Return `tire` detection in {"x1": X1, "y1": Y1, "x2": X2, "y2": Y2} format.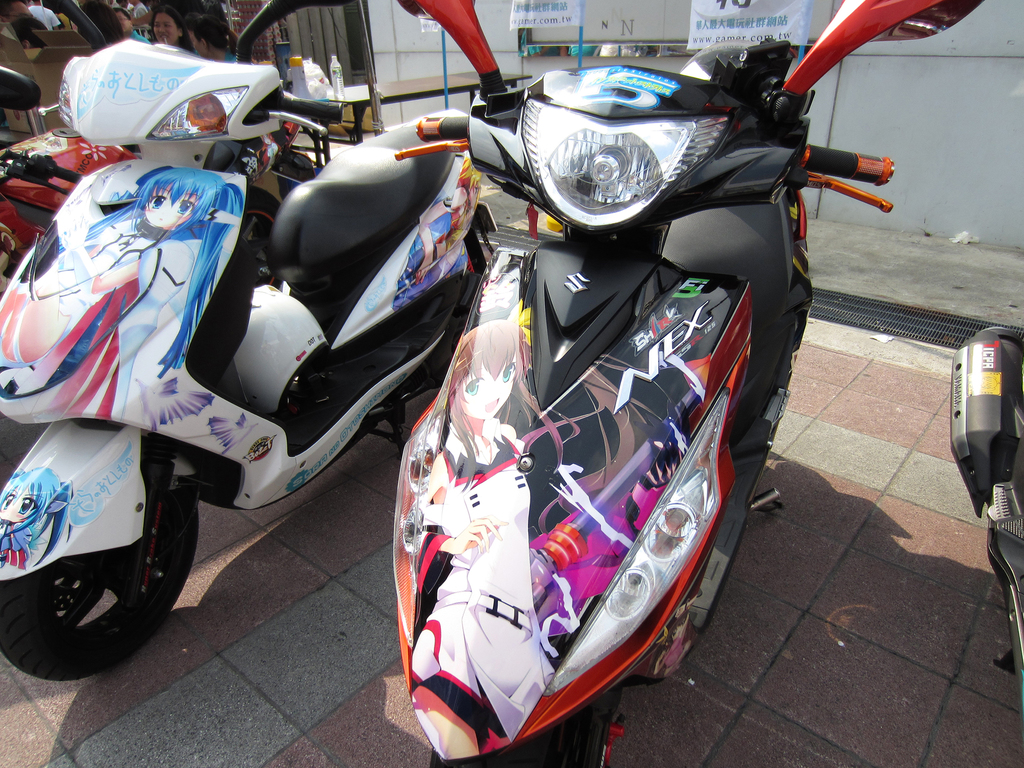
{"x1": 239, "y1": 191, "x2": 277, "y2": 289}.
